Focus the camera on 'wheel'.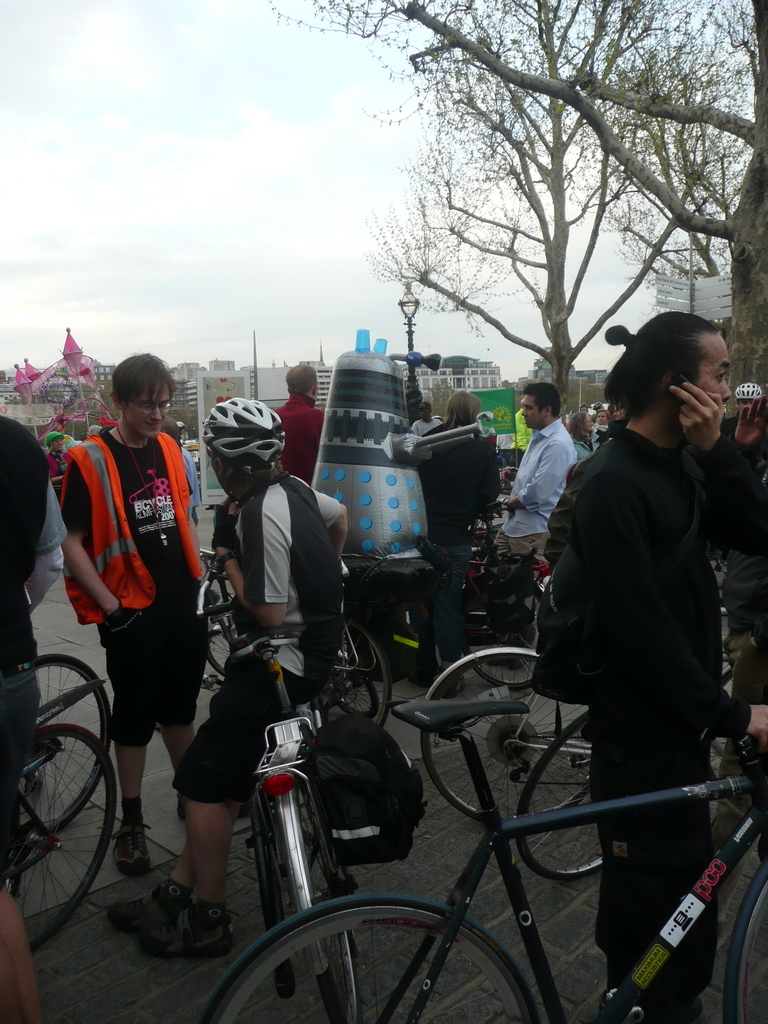
Focus region: bbox=[328, 625, 389, 729].
